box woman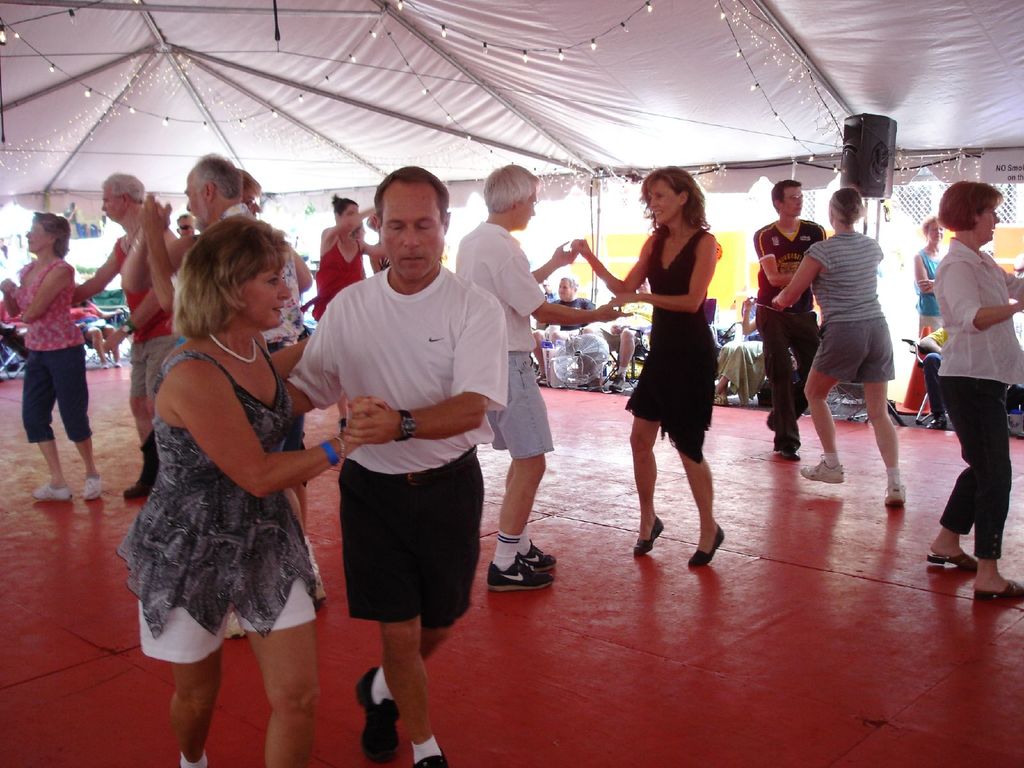
(x1=300, y1=193, x2=382, y2=331)
